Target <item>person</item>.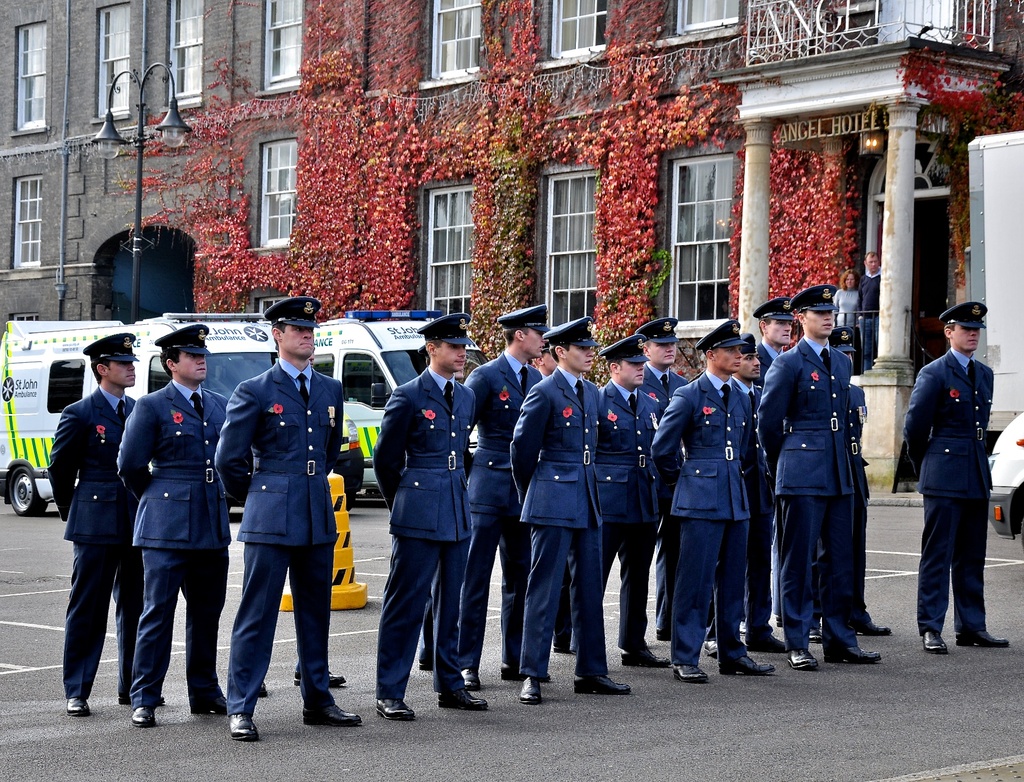
Target region: locate(651, 318, 777, 682).
